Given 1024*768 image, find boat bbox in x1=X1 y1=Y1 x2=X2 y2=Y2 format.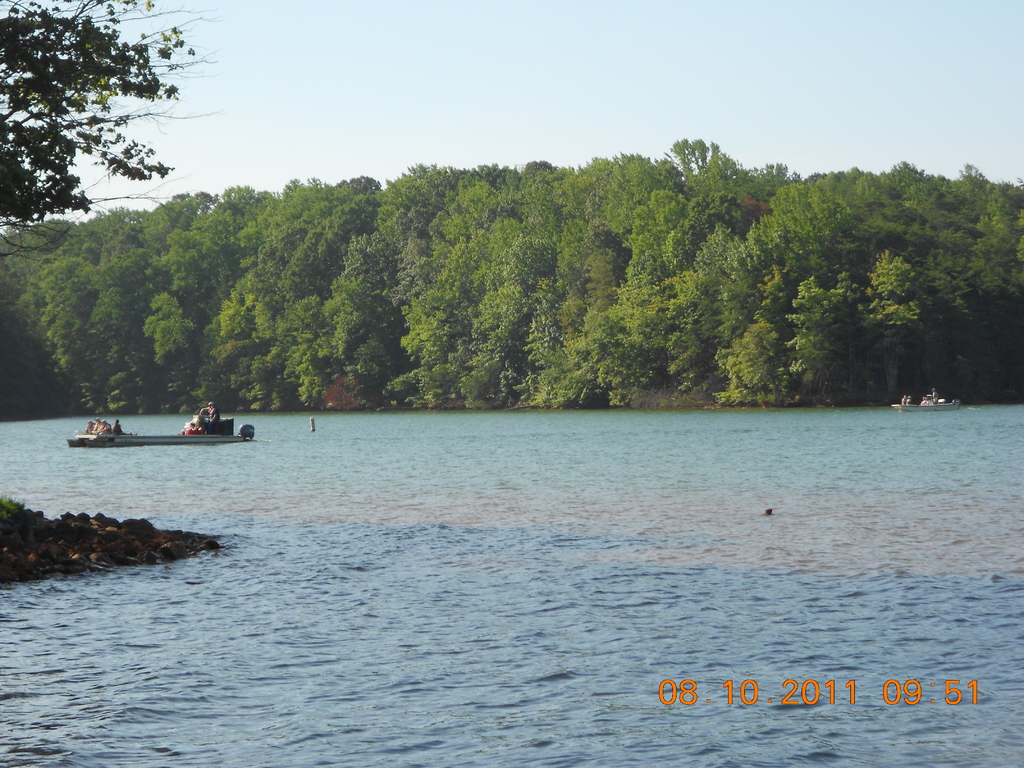
x1=58 y1=433 x2=243 y2=454.
